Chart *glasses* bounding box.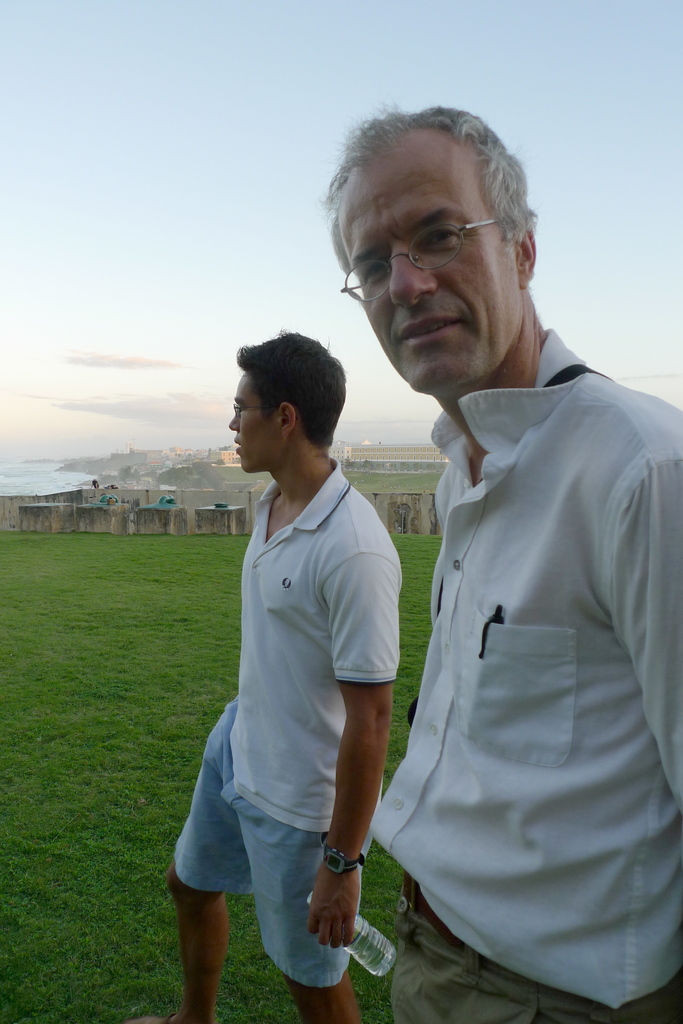
Charted: x1=230, y1=399, x2=281, y2=420.
